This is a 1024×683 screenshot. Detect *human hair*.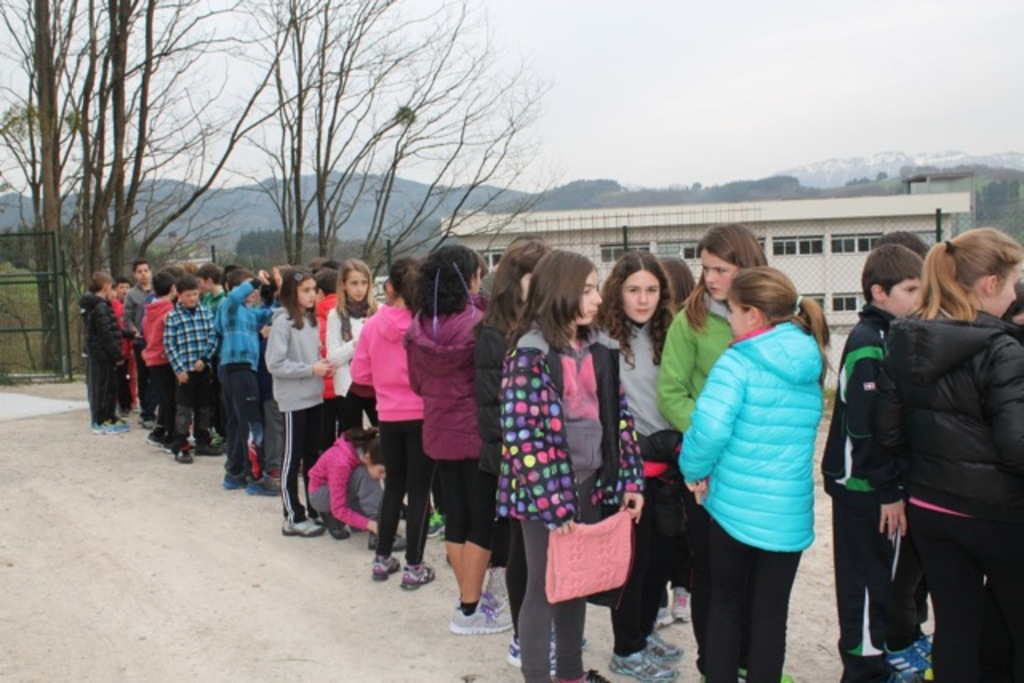
(x1=421, y1=246, x2=486, y2=296).
